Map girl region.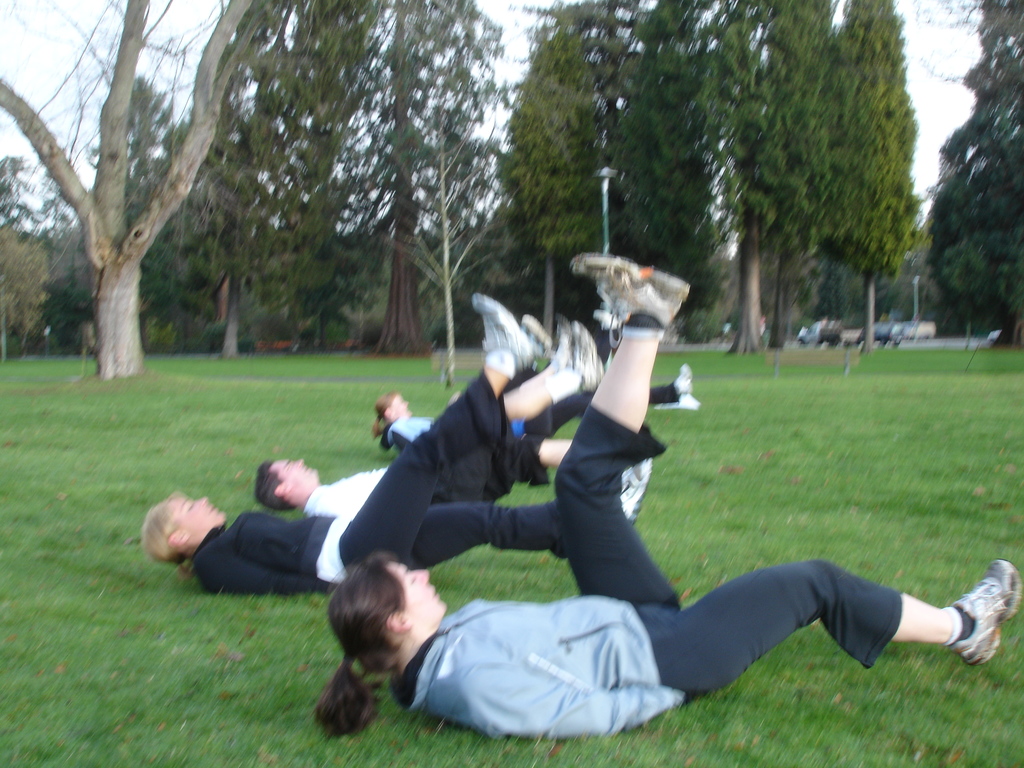
Mapped to box=[140, 292, 568, 591].
